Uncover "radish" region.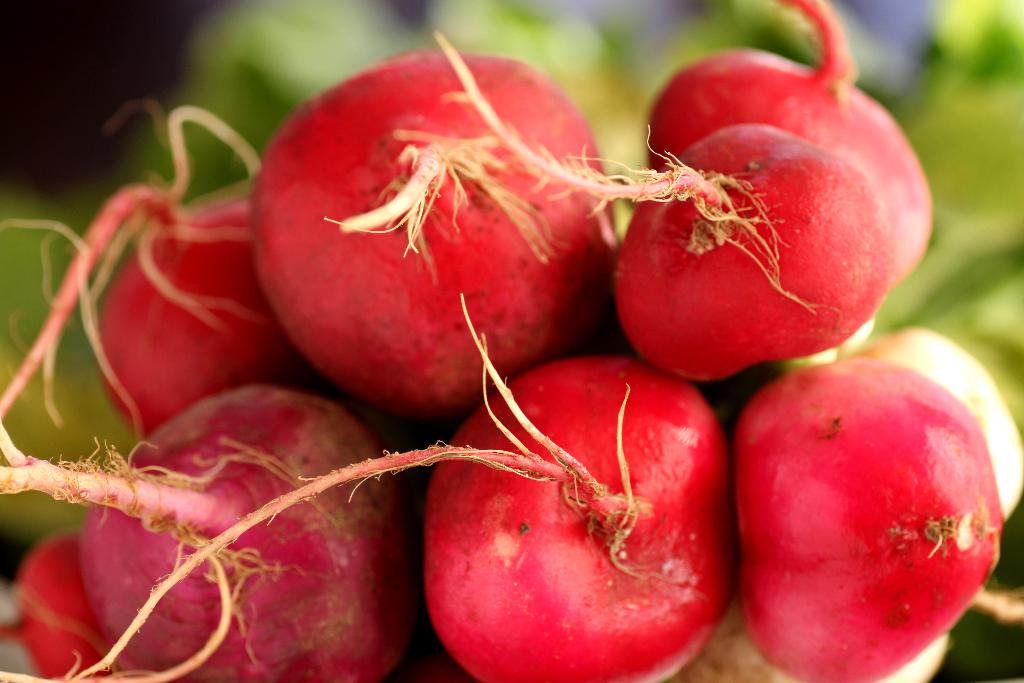
Uncovered: 0, 387, 414, 682.
